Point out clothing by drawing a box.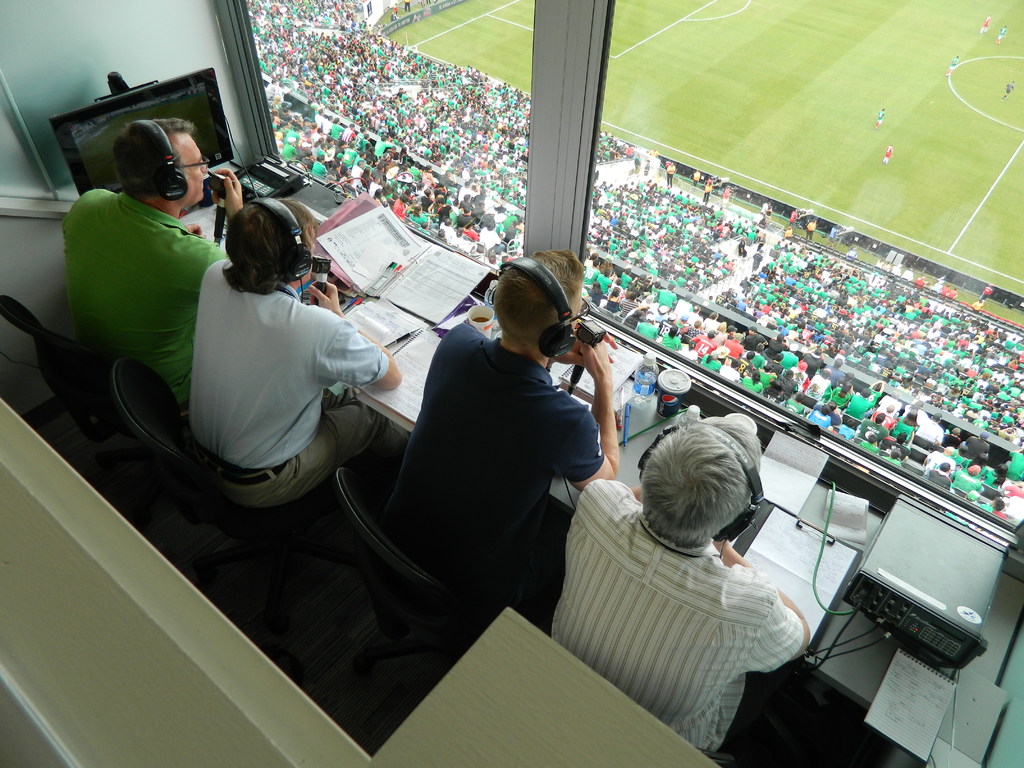
<box>173,228,371,518</box>.
